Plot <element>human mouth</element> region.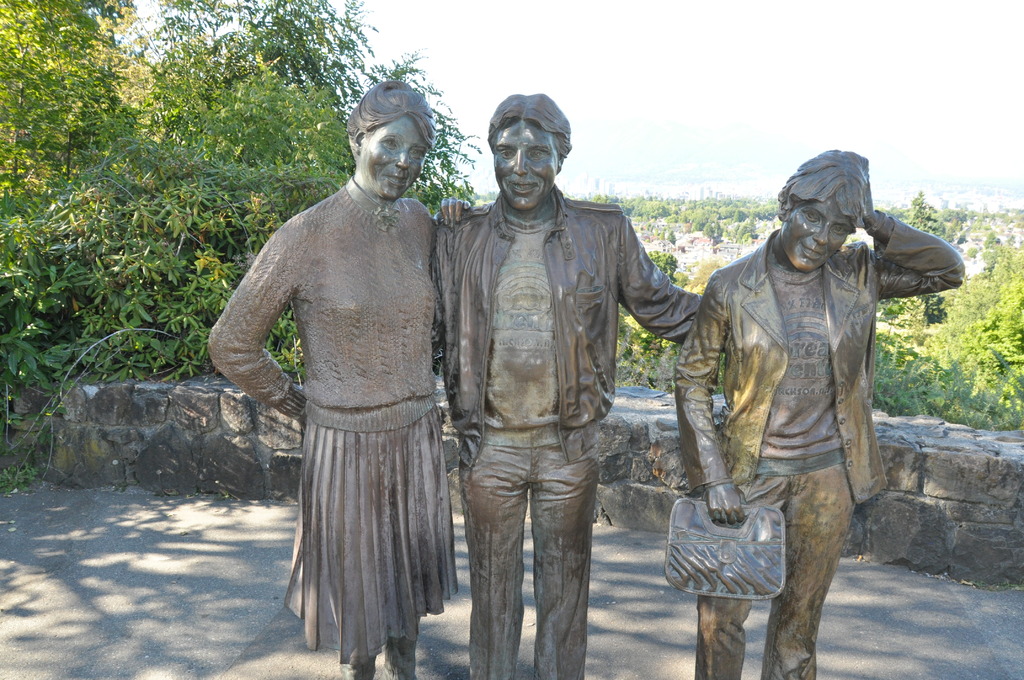
Plotted at select_region(511, 184, 535, 193).
